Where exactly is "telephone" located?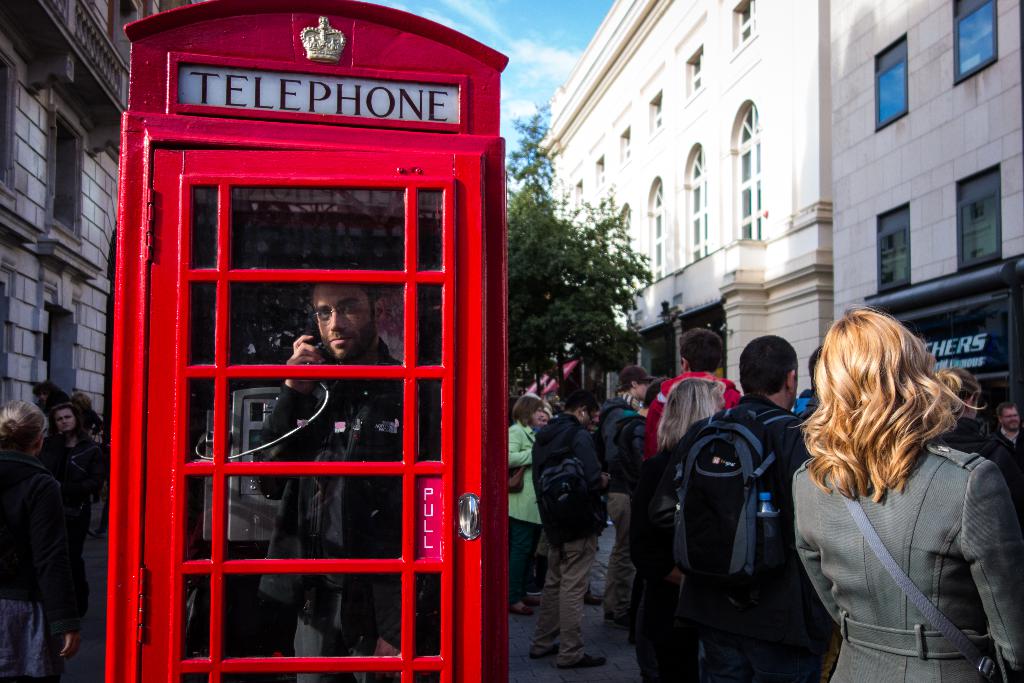
Its bounding box is BBox(188, 304, 305, 542).
